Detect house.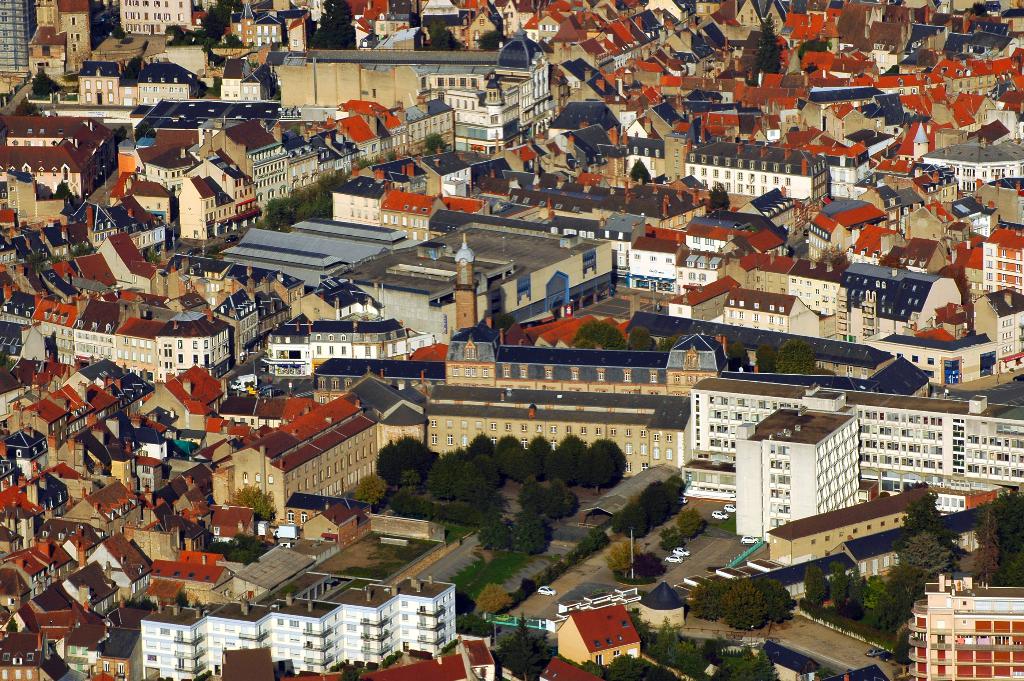
Detected at 973:227:1023:286.
